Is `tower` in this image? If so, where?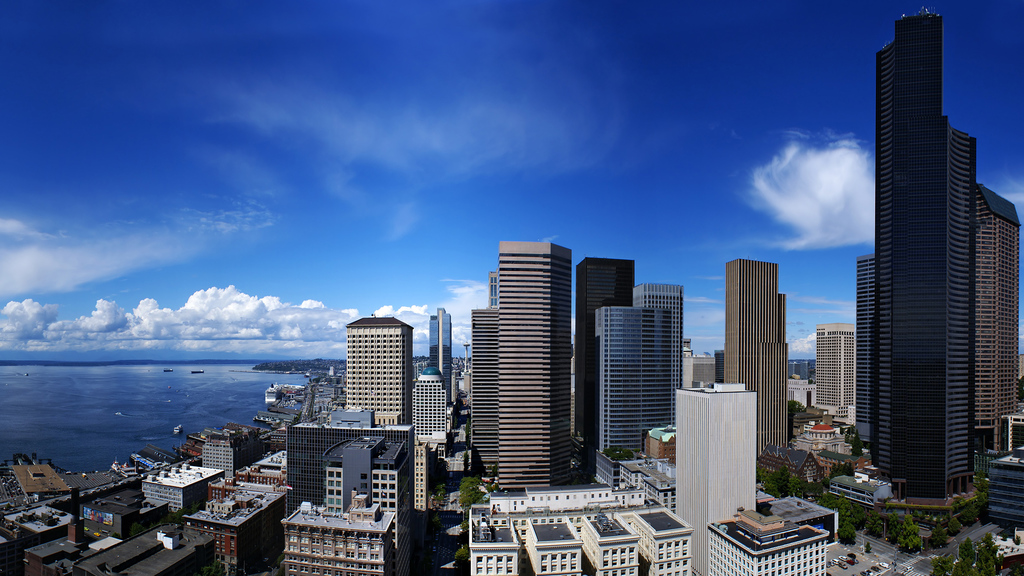
Yes, at bbox=[430, 308, 451, 387].
